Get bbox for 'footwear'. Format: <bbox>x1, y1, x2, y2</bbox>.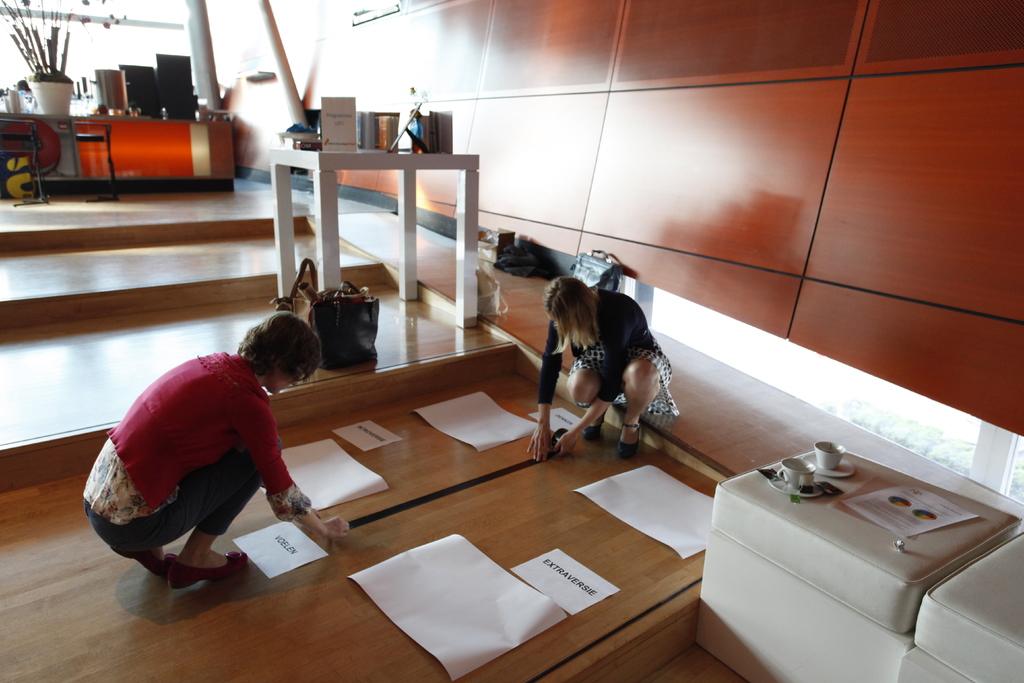
<bbox>614, 420, 643, 463</bbox>.
